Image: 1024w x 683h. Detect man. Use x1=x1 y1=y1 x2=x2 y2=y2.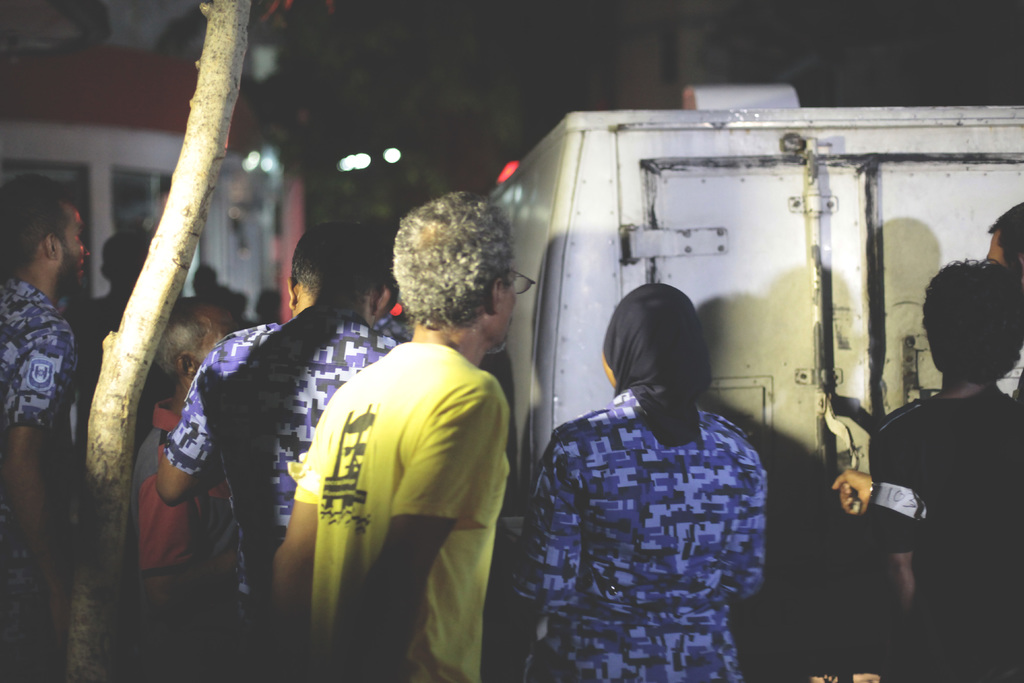
x1=0 y1=174 x2=76 y2=682.
